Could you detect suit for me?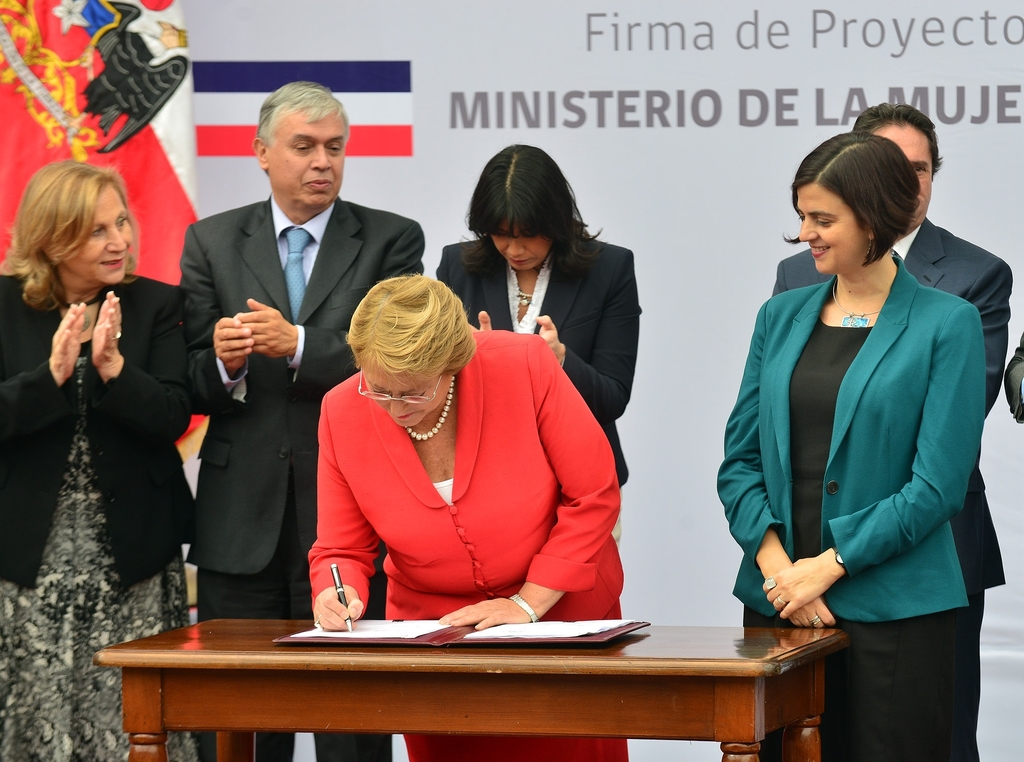
Detection result: 182,194,426,761.
